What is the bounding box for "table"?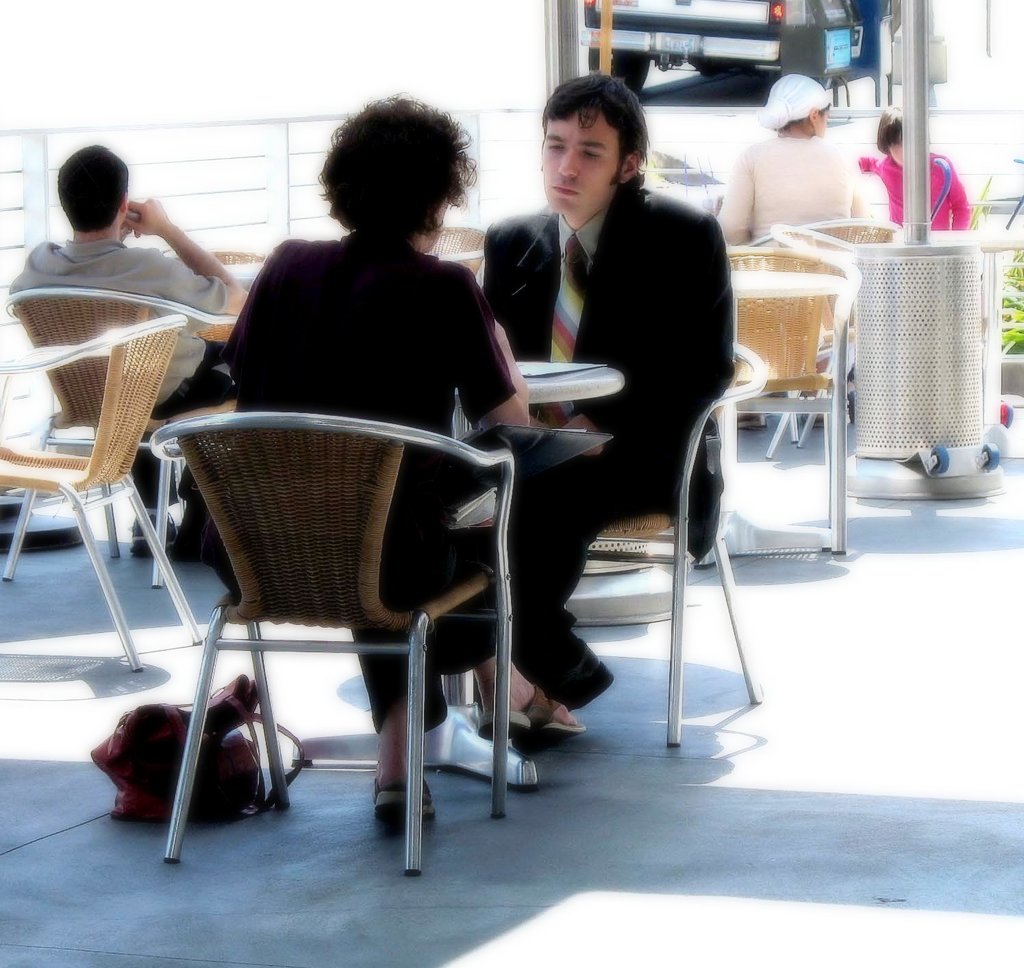
(199,311,621,805).
